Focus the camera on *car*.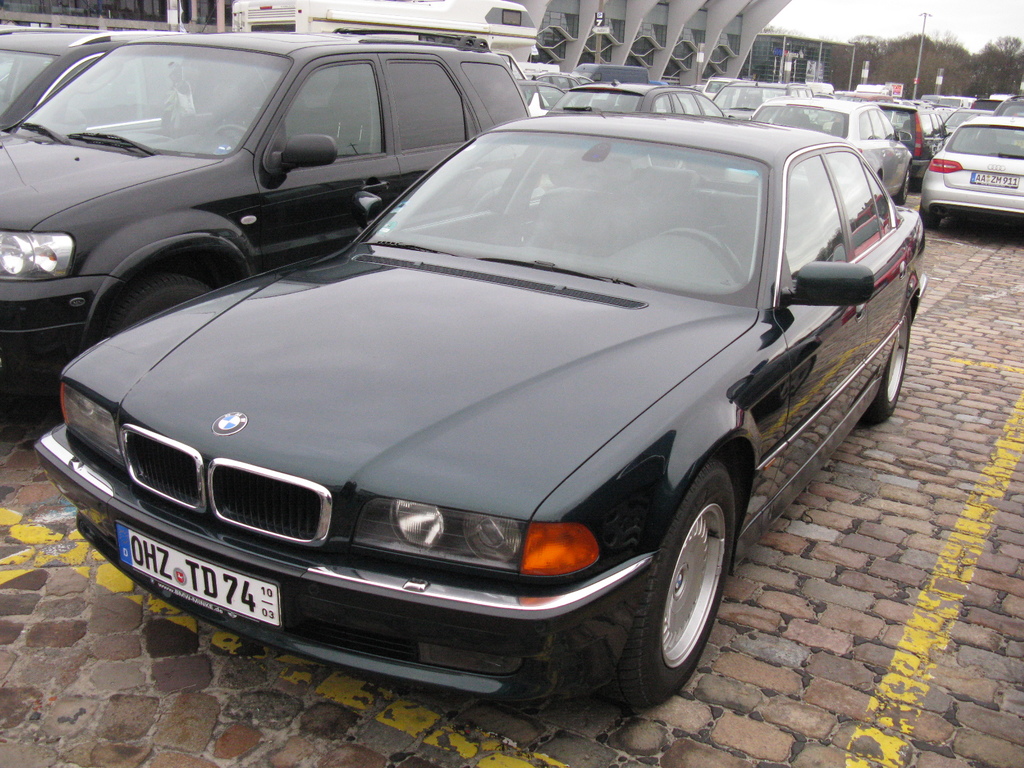
Focus region: bbox=(920, 120, 1023, 224).
